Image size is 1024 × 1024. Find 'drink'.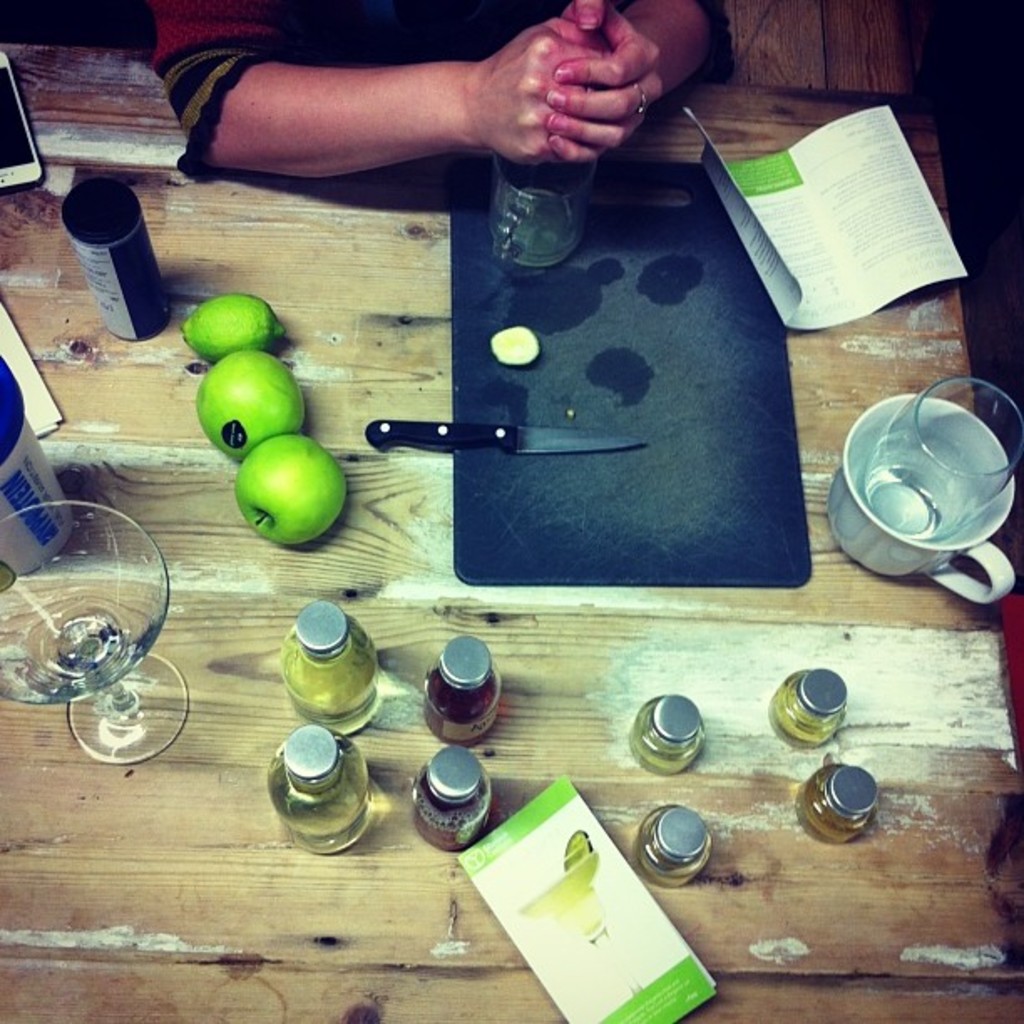
BBox(775, 668, 838, 750).
